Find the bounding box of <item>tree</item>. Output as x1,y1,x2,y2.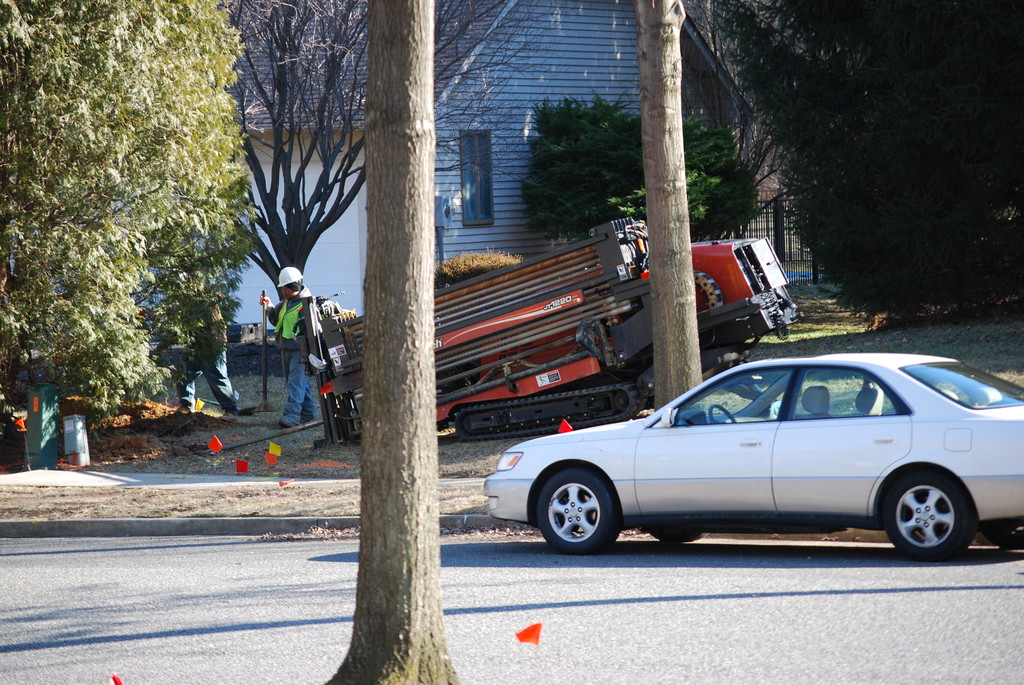
202,0,564,381.
